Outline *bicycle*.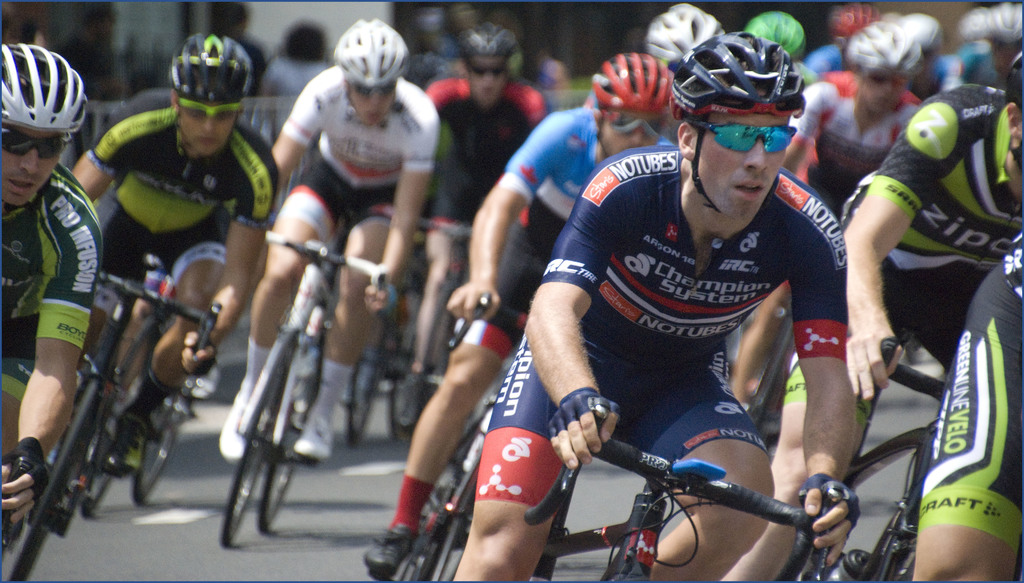
Outline: bbox(485, 408, 866, 582).
